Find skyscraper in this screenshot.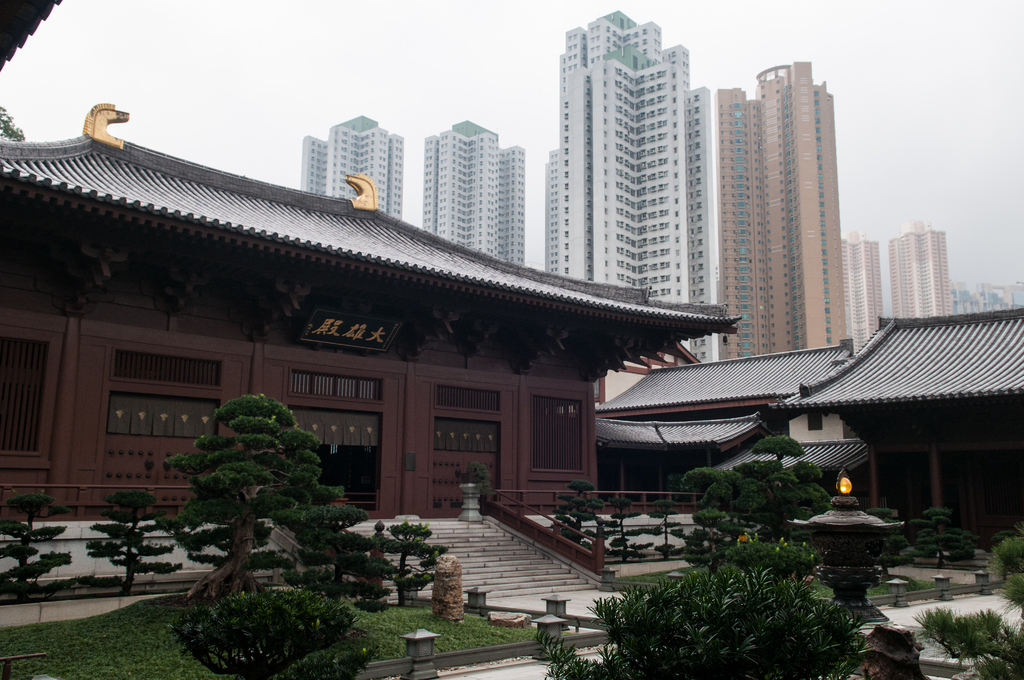
The bounding box for skyscraper is left=536, top=0, right=746, bottom=336.
